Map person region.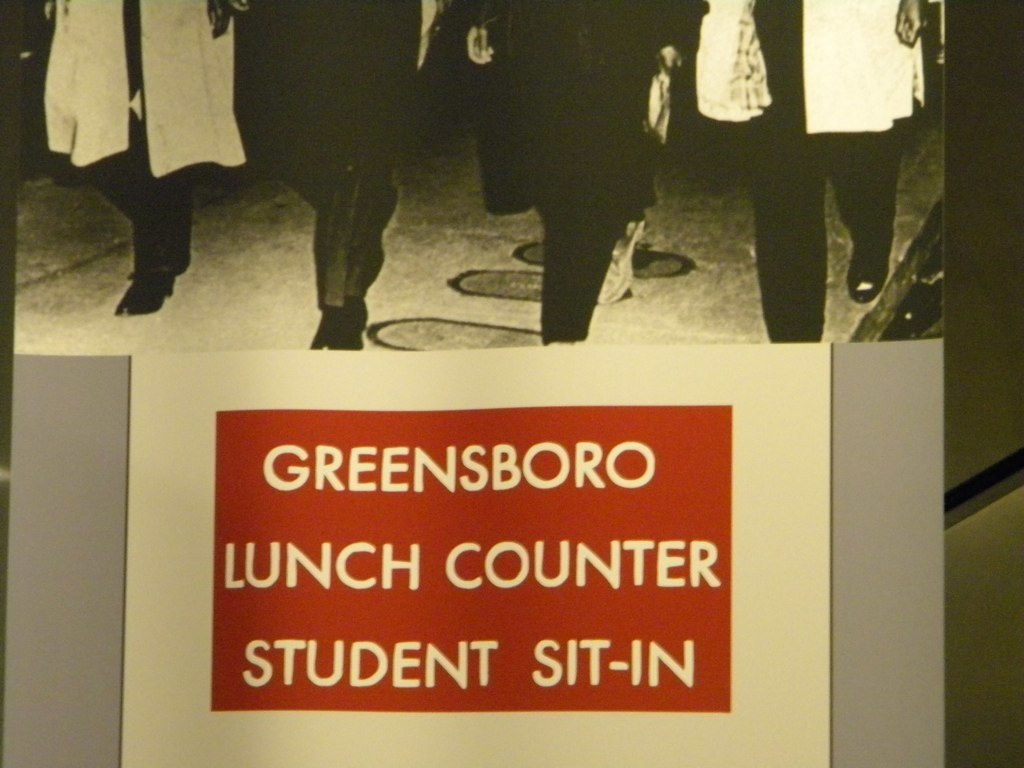
Mapped to <box>461,1,714,346</box>.
